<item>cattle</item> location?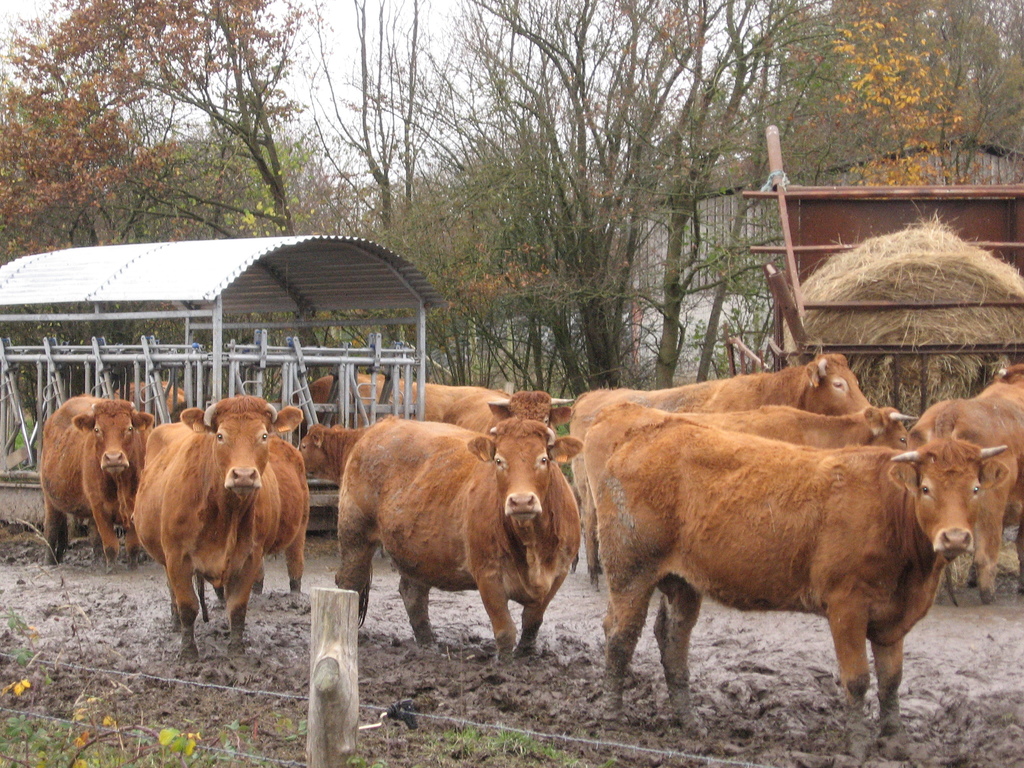
300/415/366/486
